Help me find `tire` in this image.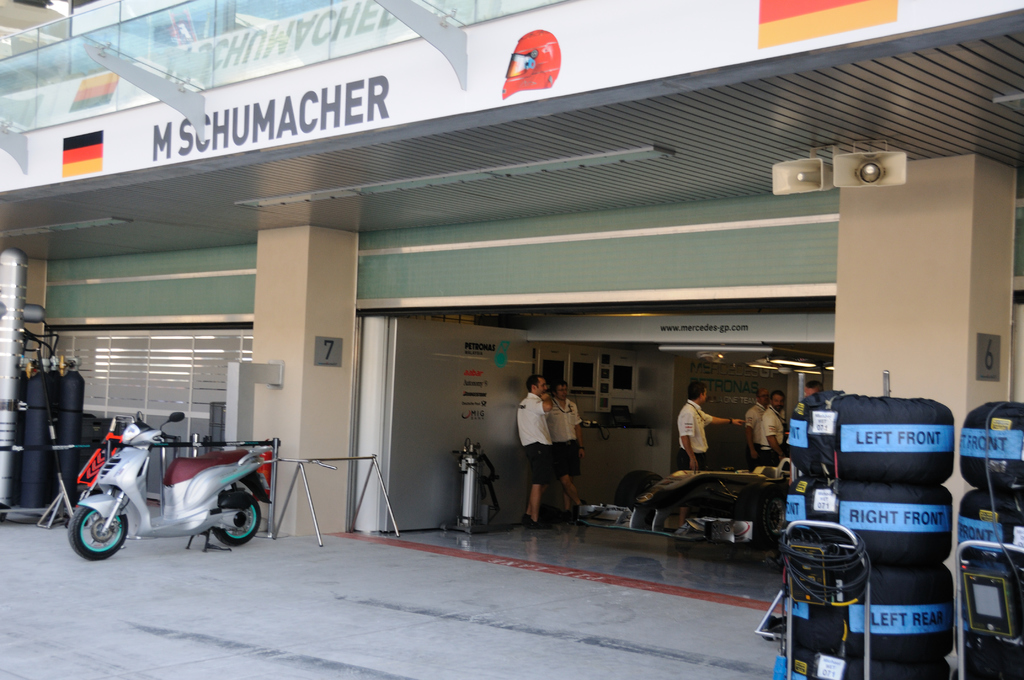
Found it: detection(781, 652, 954, 679).
